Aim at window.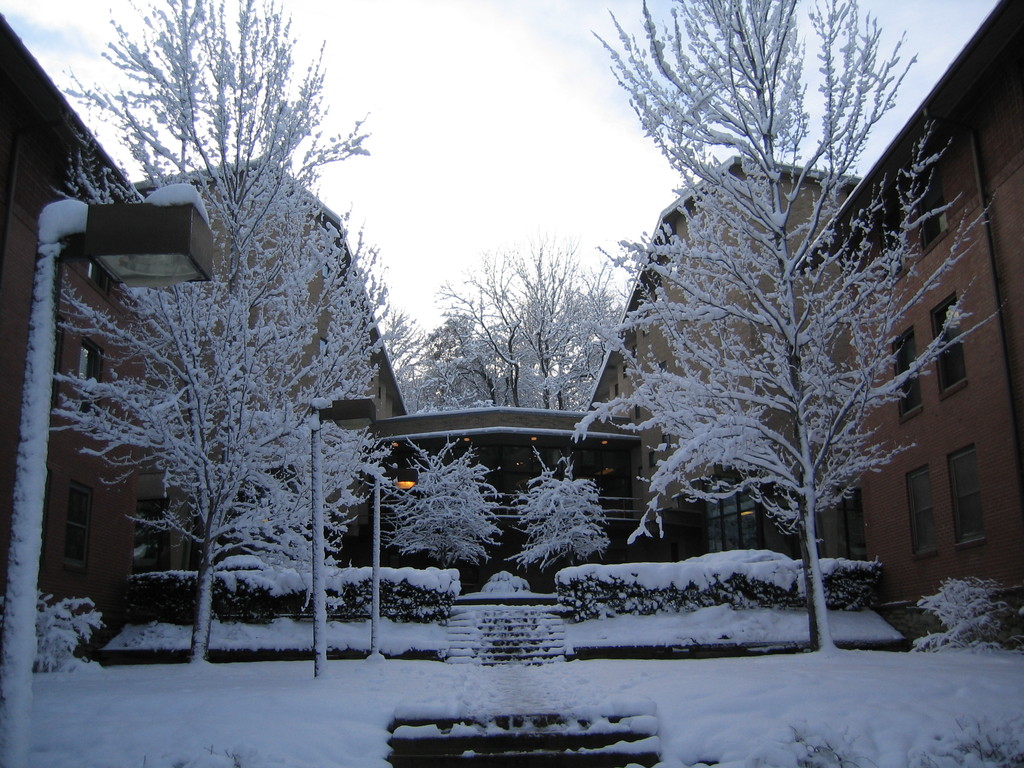
Aimed at (left=929, top=288, right=967, bottom=394).
